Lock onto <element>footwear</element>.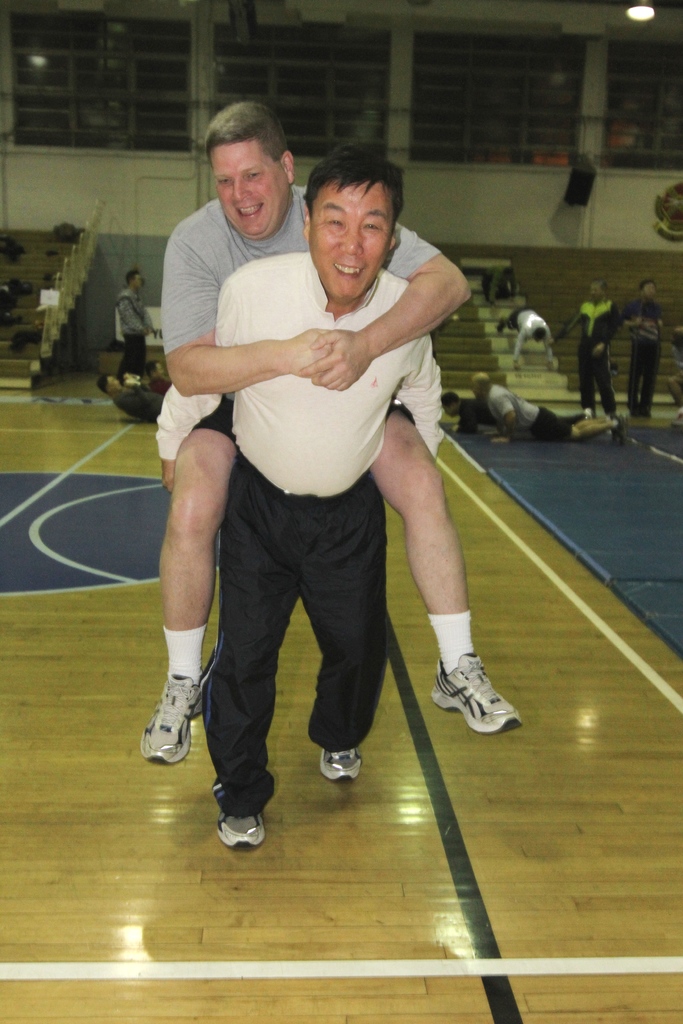
Locked: select_region(138, 673, 201, 767).
